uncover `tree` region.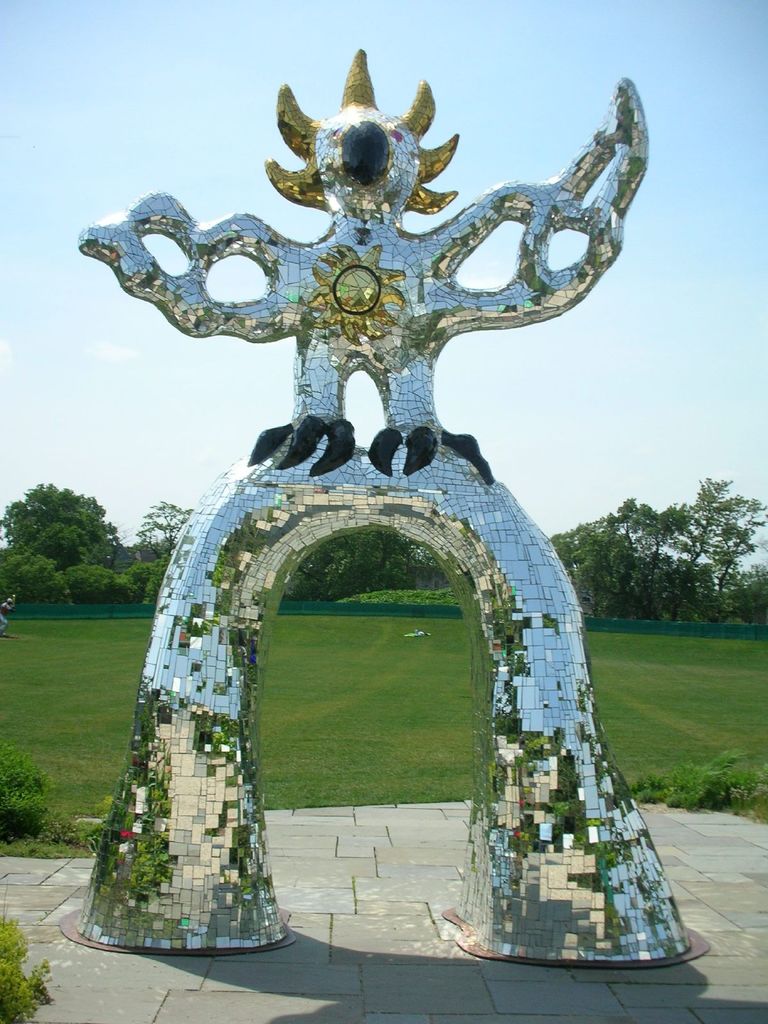
Uncovered: x1=0 y1=484 x2=139 y2=580.
